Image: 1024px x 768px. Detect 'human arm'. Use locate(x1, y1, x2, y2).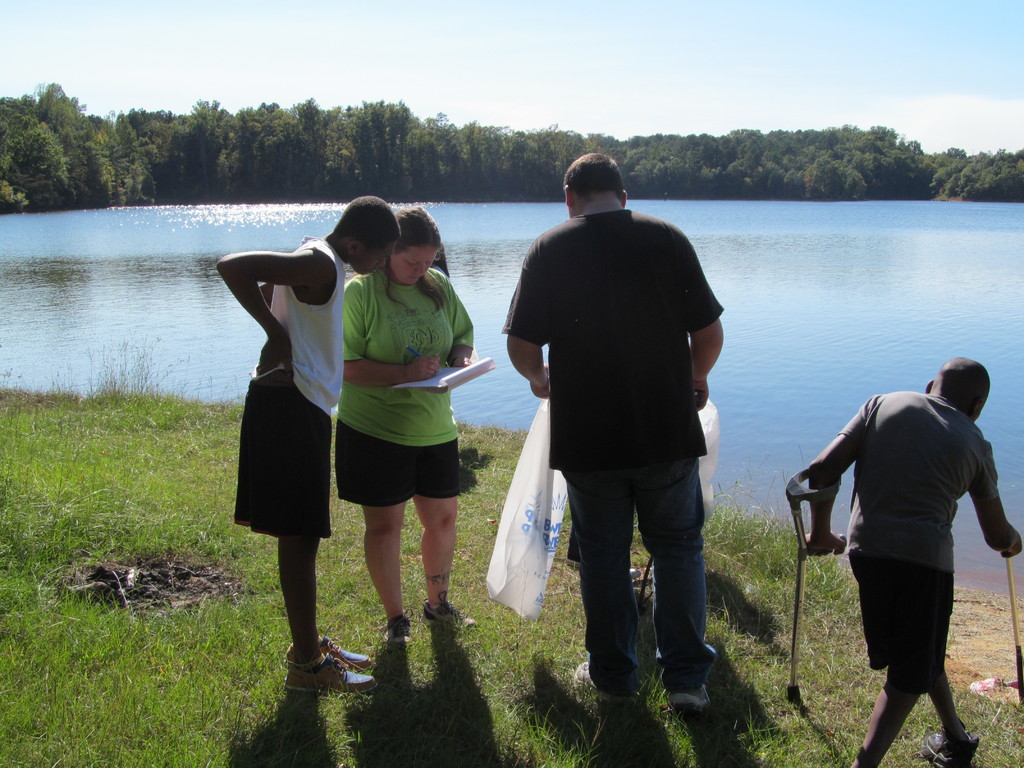
locate(968, 433, 1023, 561).
